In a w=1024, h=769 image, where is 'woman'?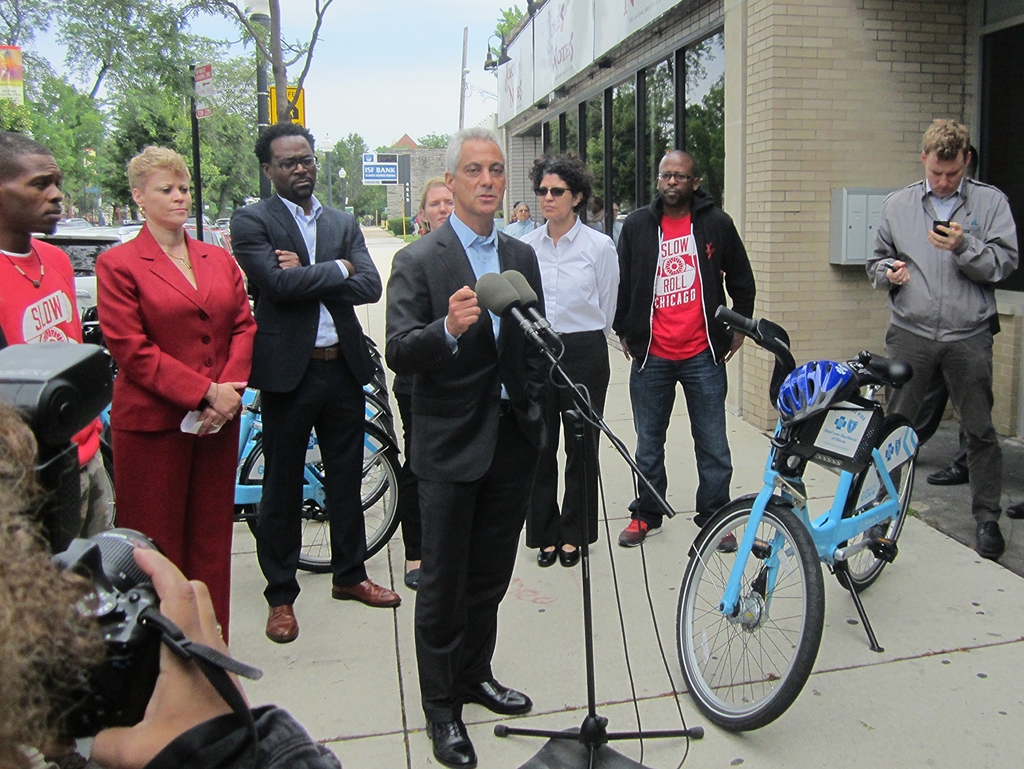
[left=501, top=202, right=541, bottom=242].
